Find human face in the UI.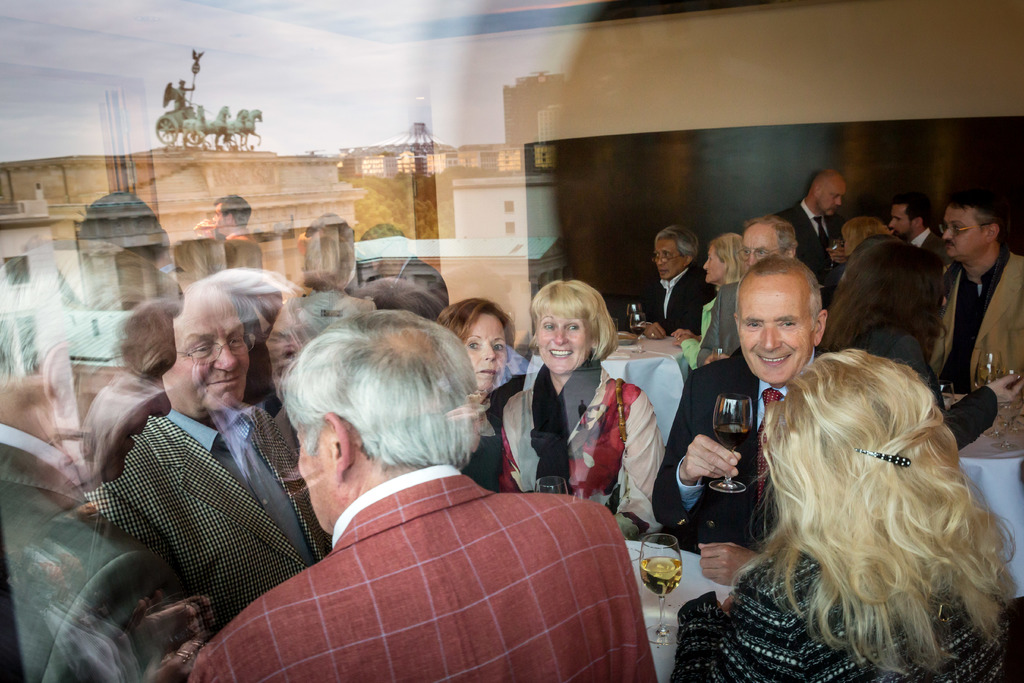
UI element at <box>735,273,813,386</box>.
